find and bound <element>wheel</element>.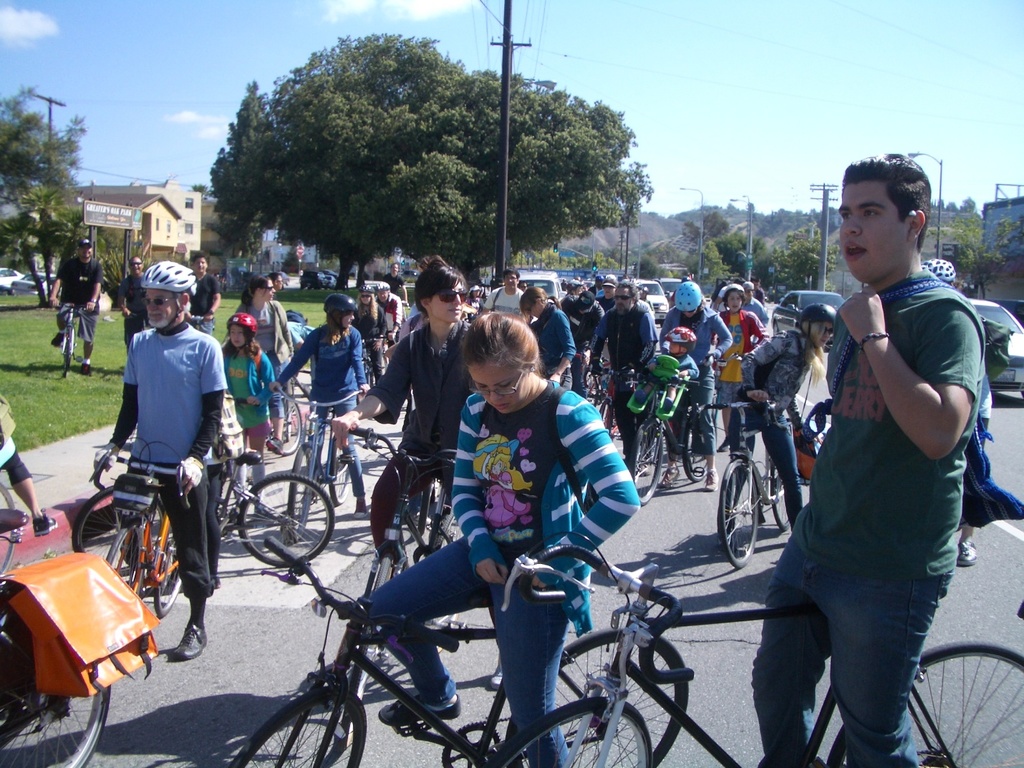
Bound: bbox=(598, 401, 615, 434).
